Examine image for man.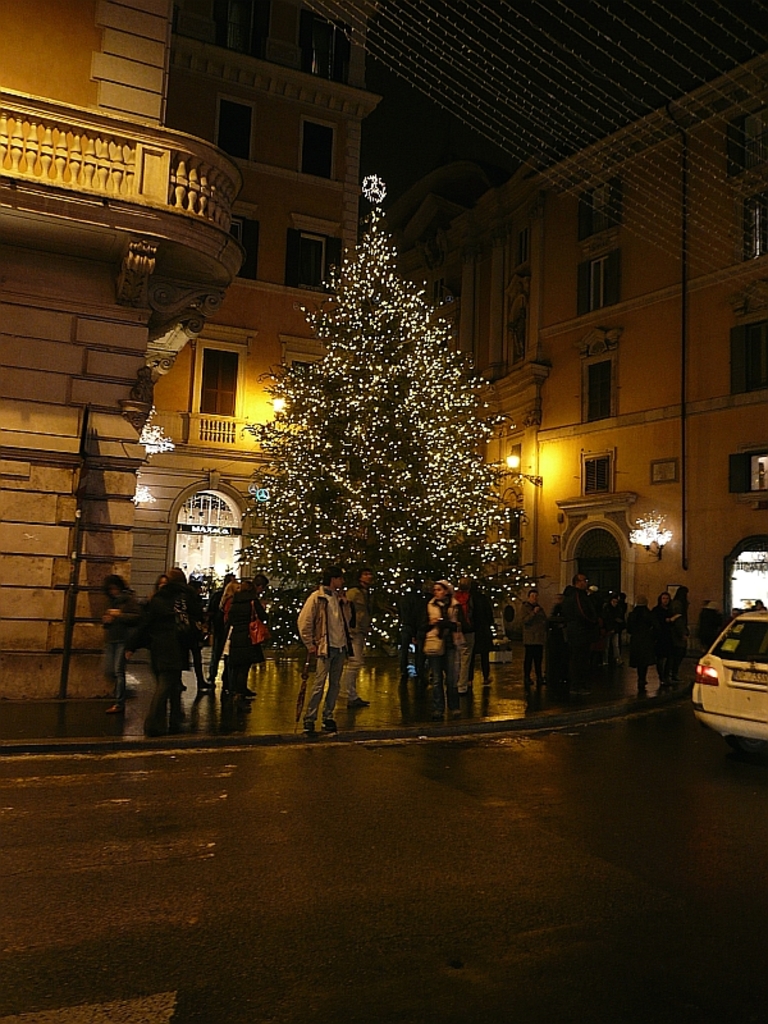
Examination result: x1=516 y1=588 x2=549 y2=685.
